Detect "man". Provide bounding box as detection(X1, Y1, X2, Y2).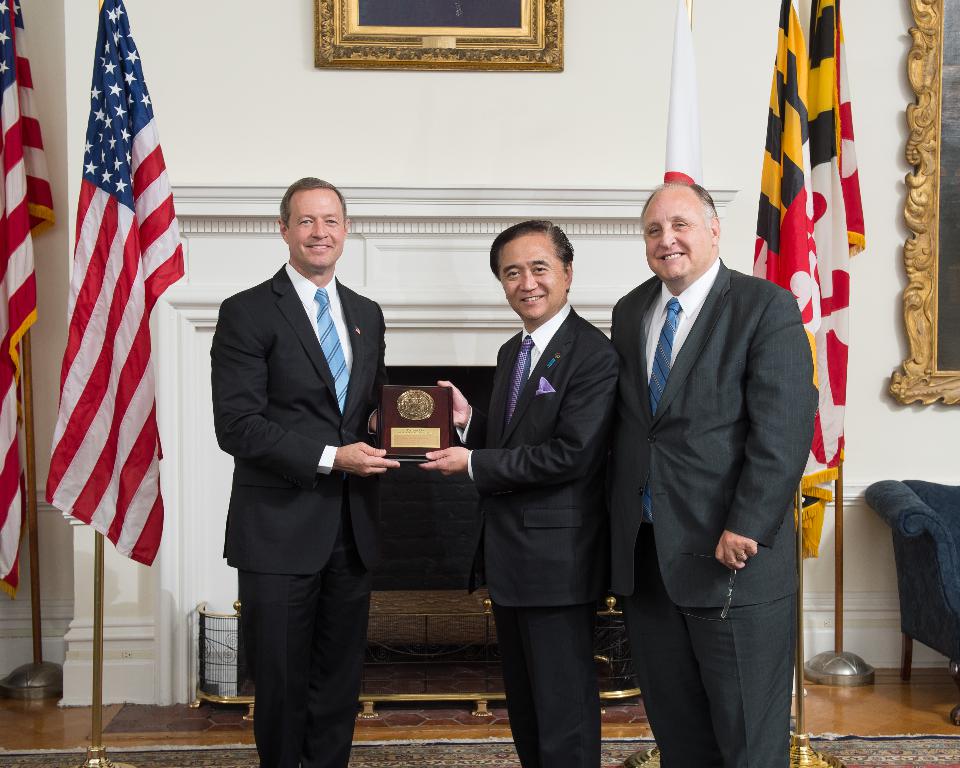
detection(212, 172, 402, 767).
